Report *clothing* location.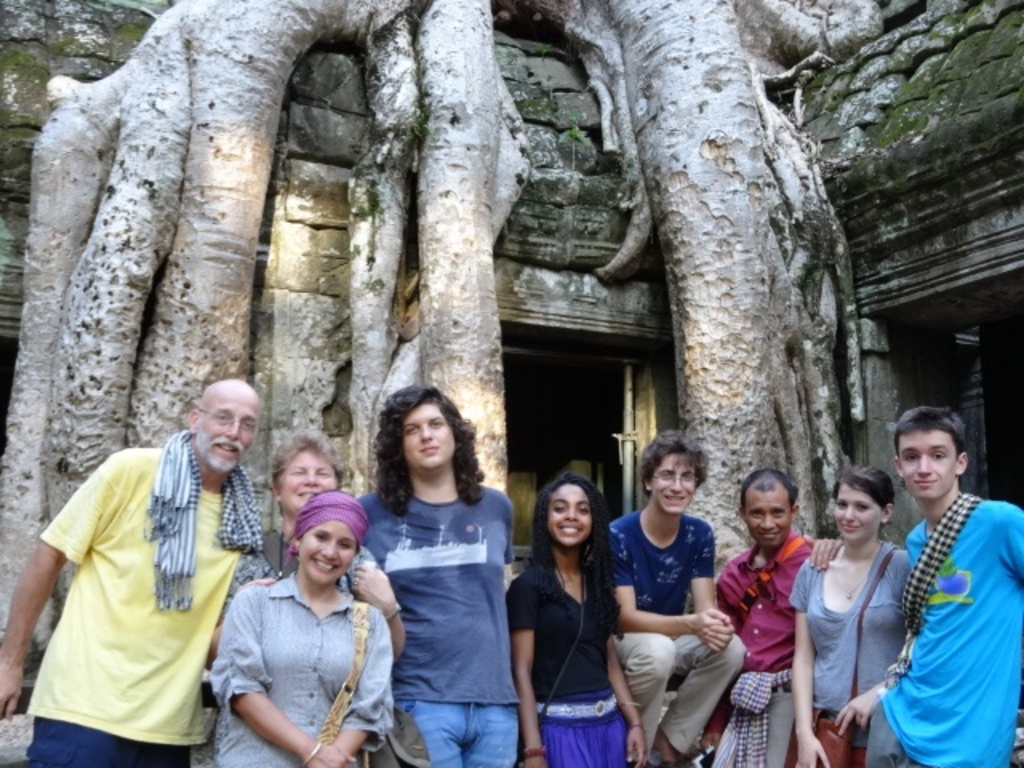
Report: (left=608, top=501, right=747, bottom=766).
